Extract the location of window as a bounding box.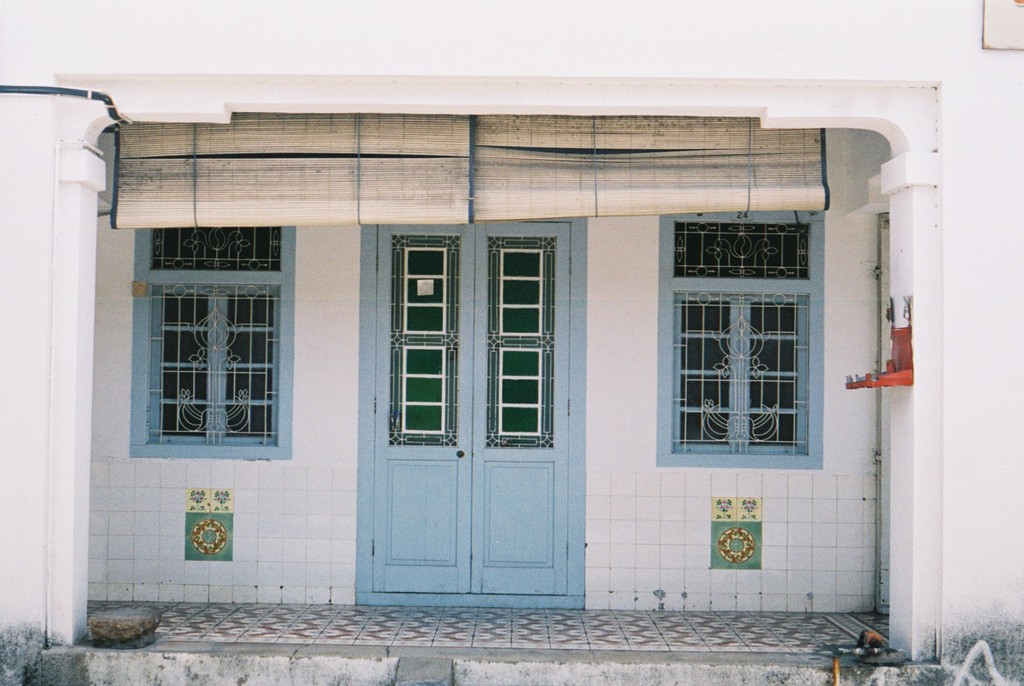
Rect(653, 210, 825, 466).
